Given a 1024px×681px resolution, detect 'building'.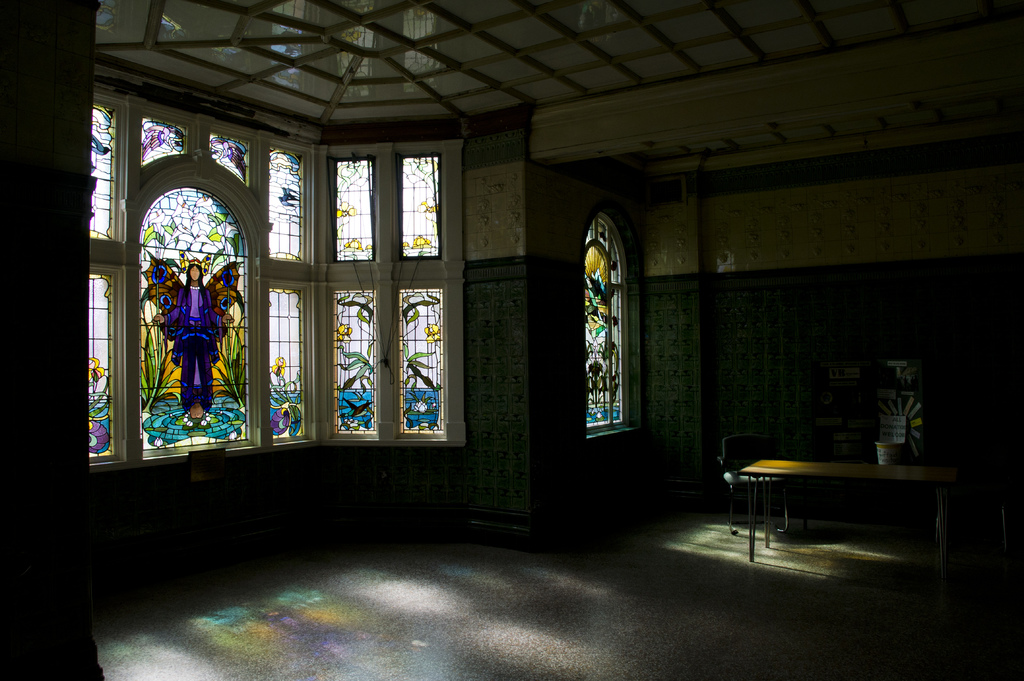
rect(0, 0, 1023, 680).
